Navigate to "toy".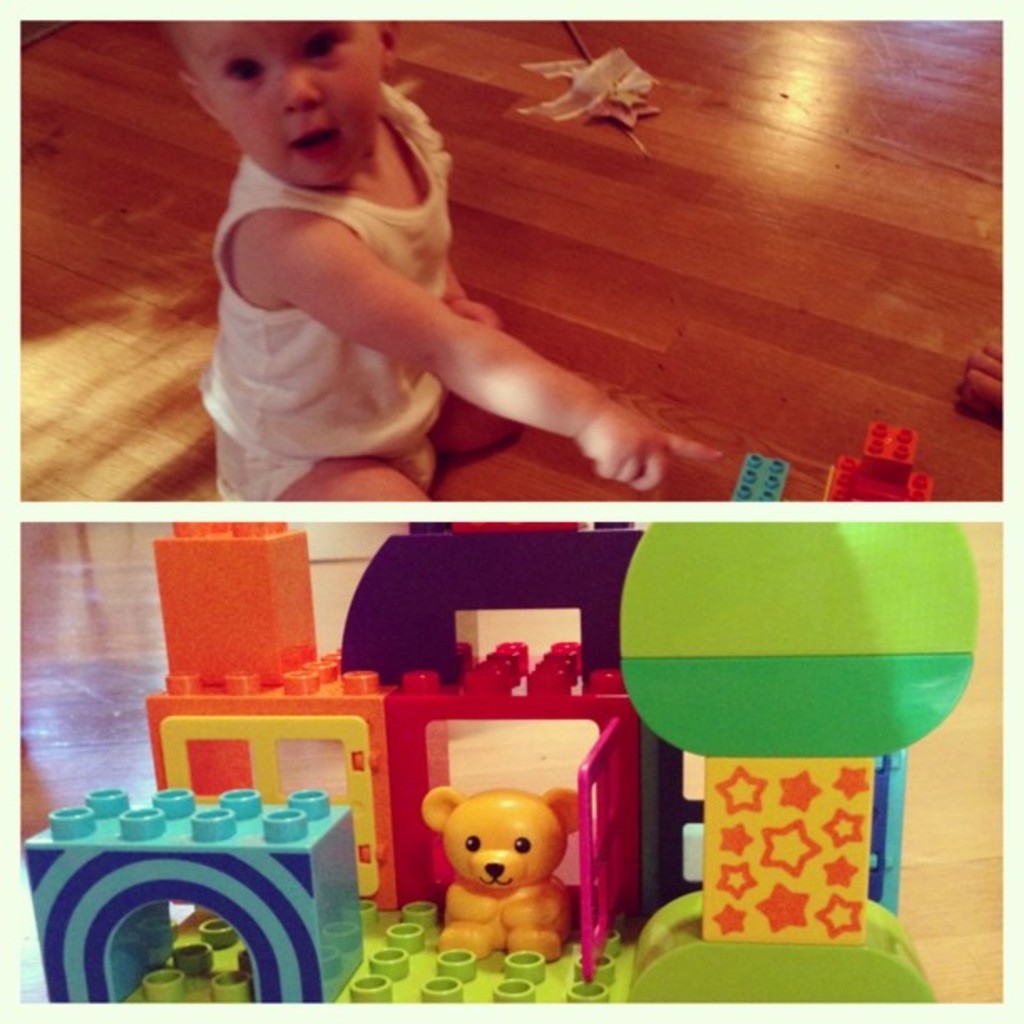
Navigation target: 425:783:576:970.
